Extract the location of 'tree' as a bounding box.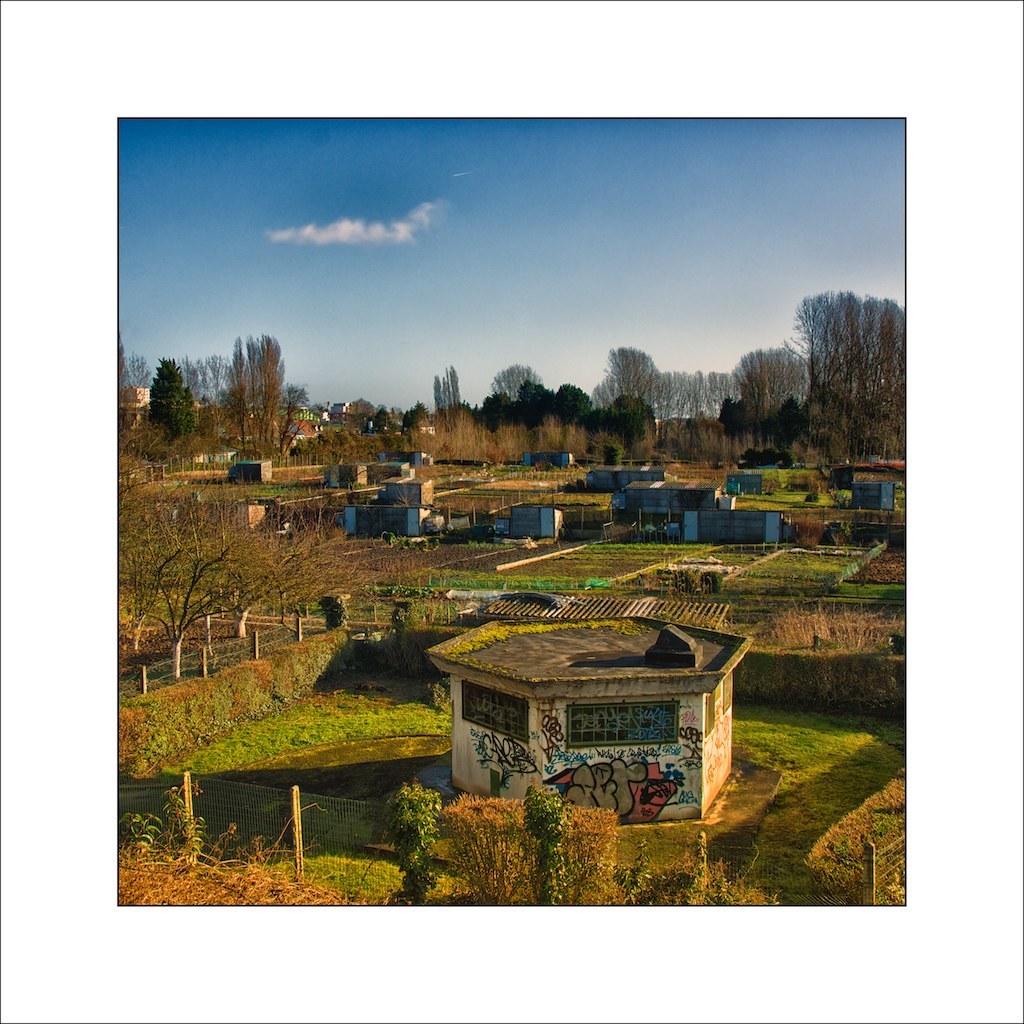
[x1=339, y1=391, x2=398, y2=440].
